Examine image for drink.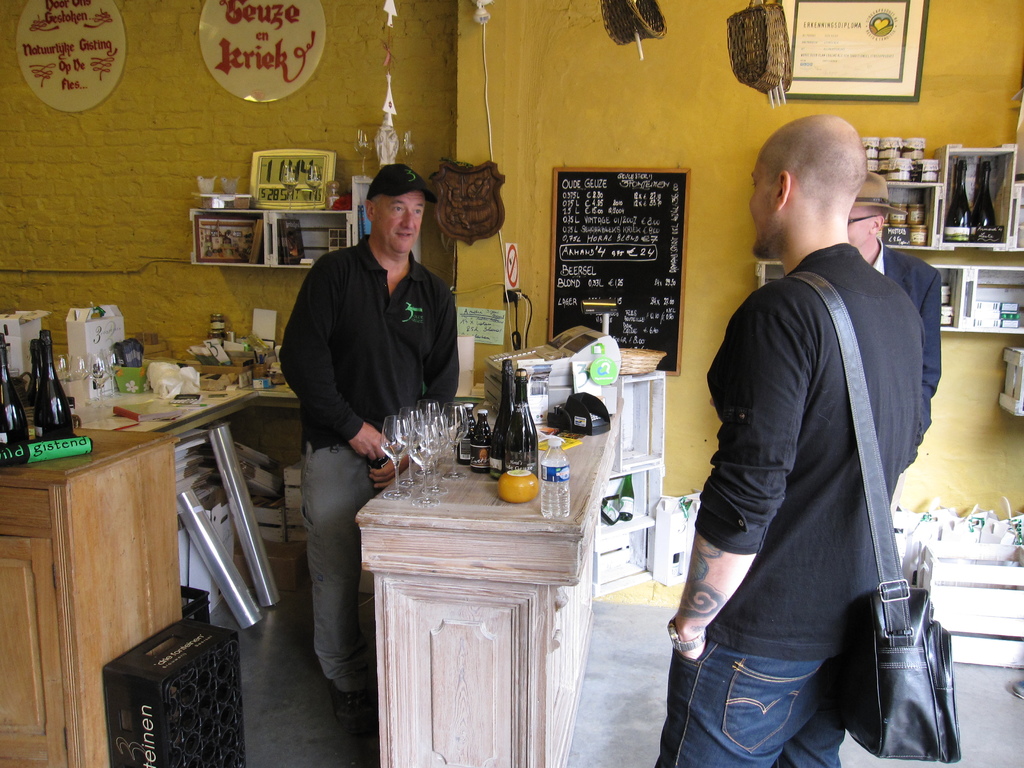
Examination result: left=0, top=330, right=27, bottom=456.
